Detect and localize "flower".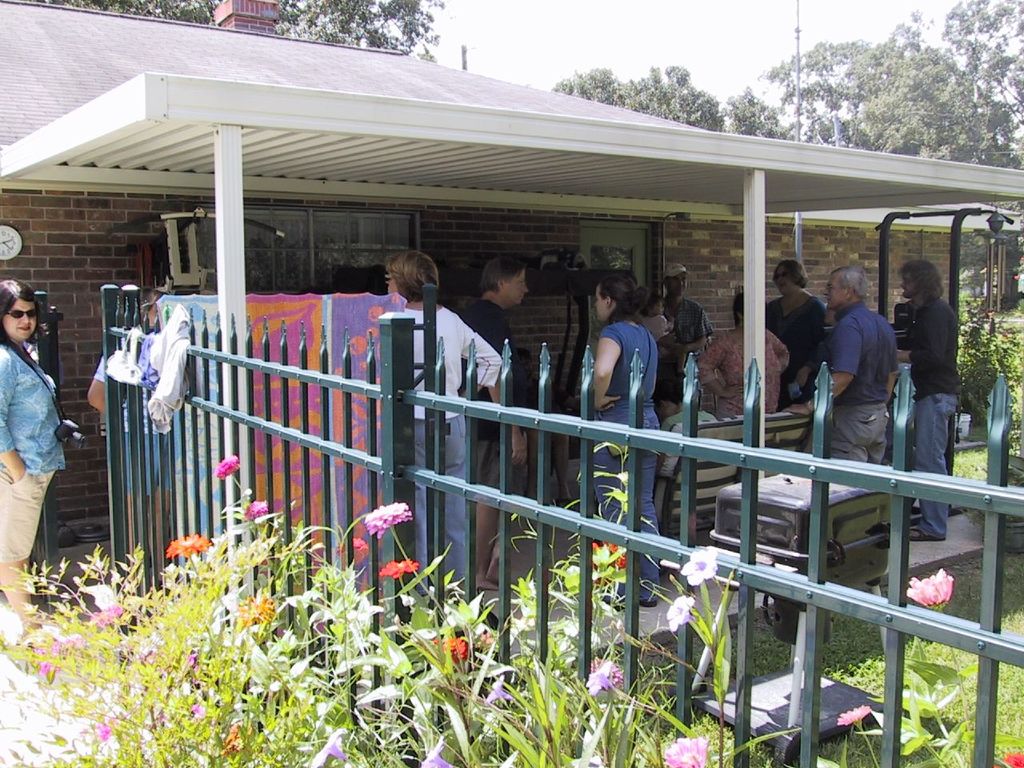
Localized at Rect(190, 702, 208, 722).
